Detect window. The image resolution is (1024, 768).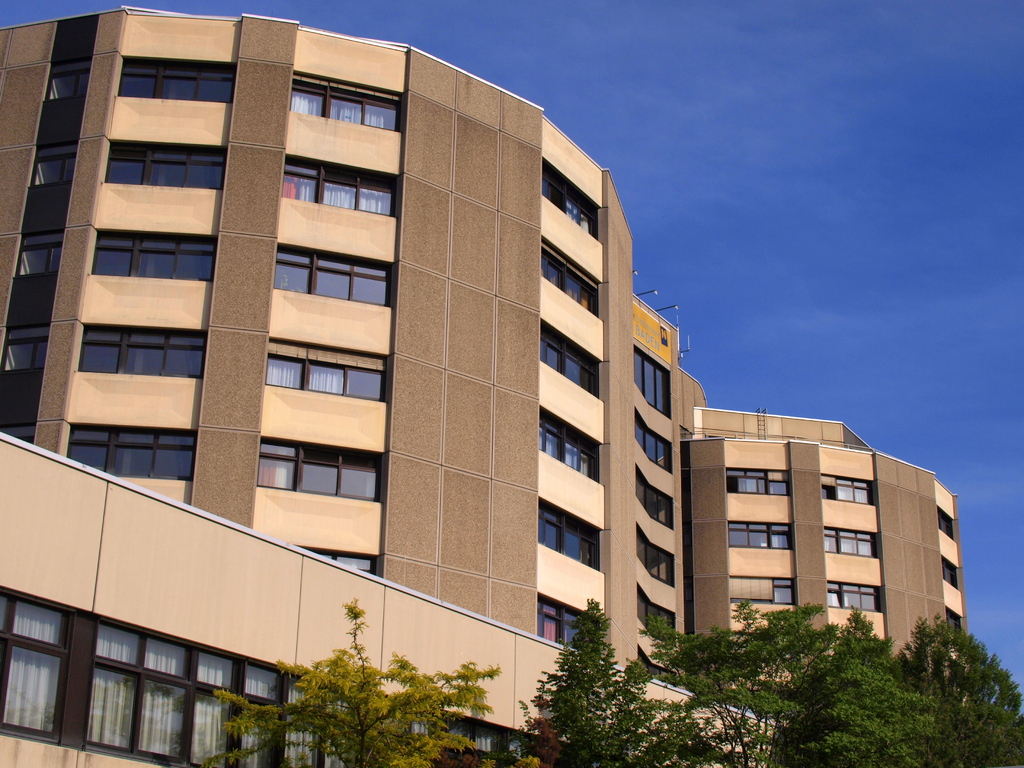
bbox=(42, 59, 92, 96).
